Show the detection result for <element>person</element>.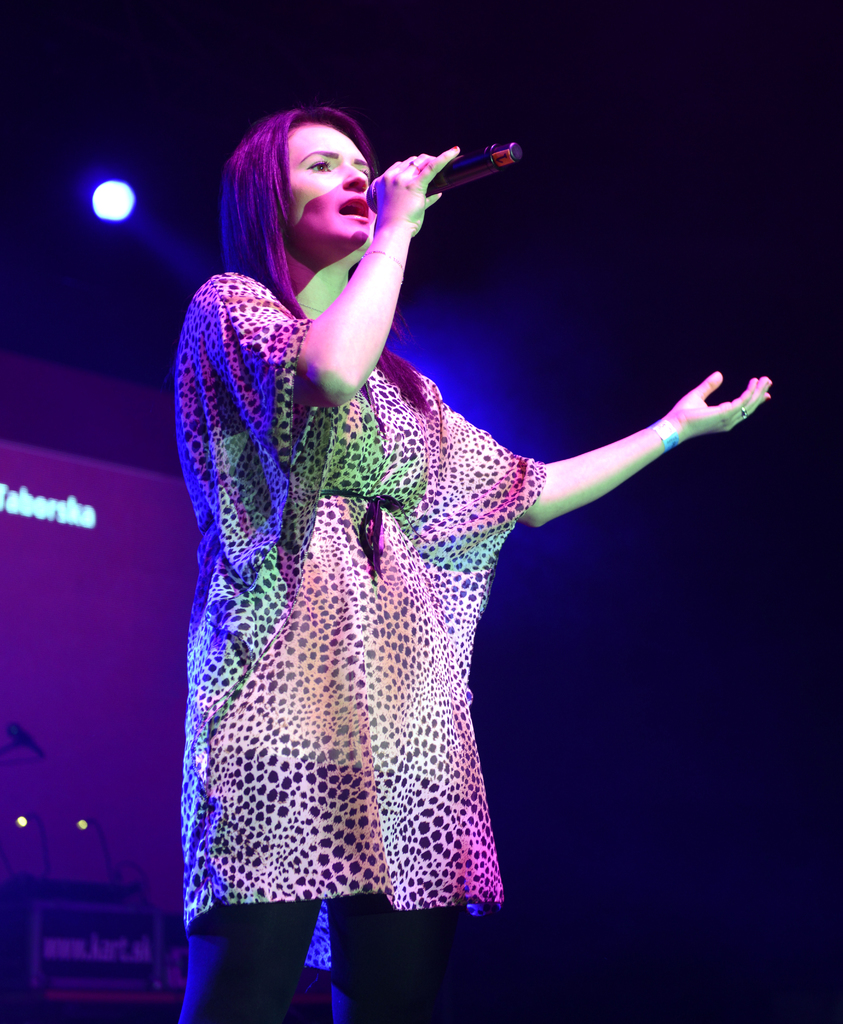
locate(138, 58, 734, 993).
